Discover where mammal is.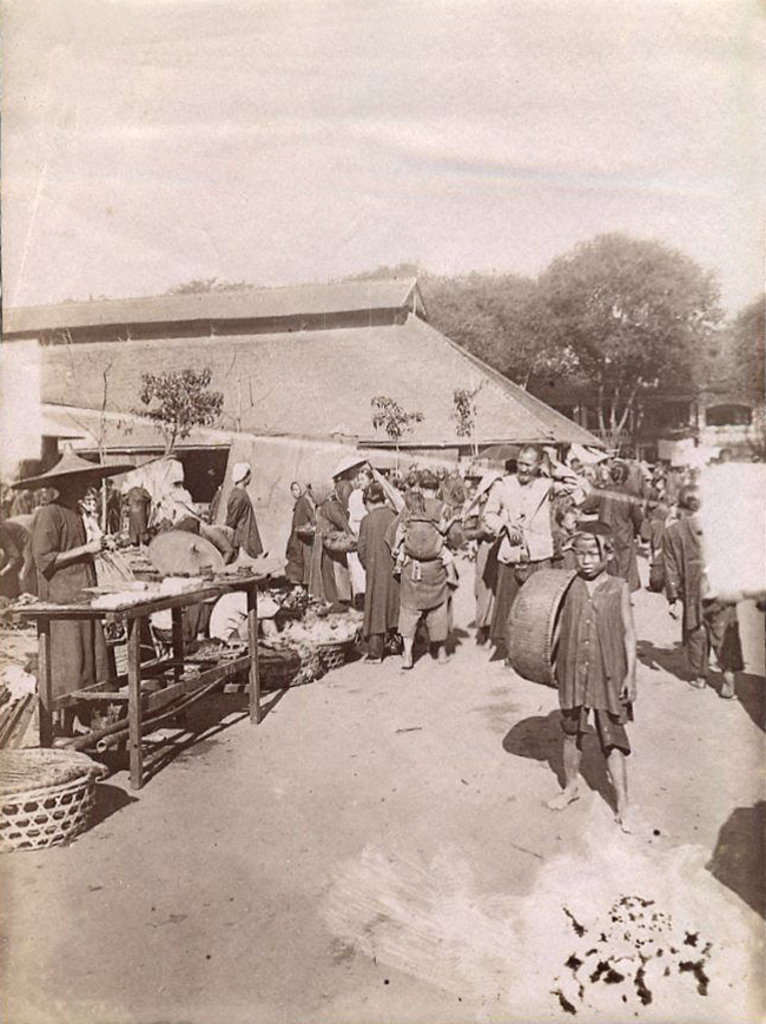
Discovered at box=[226, 462, 268, 569].
